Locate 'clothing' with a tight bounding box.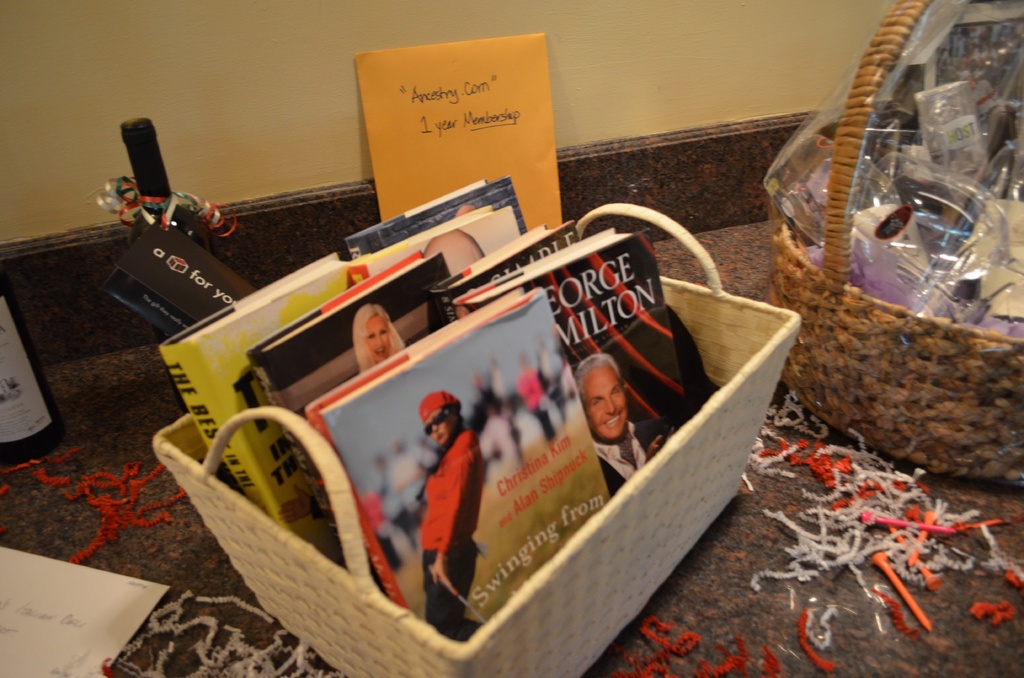
[left=604, top=424, right=671, bottom=486].
